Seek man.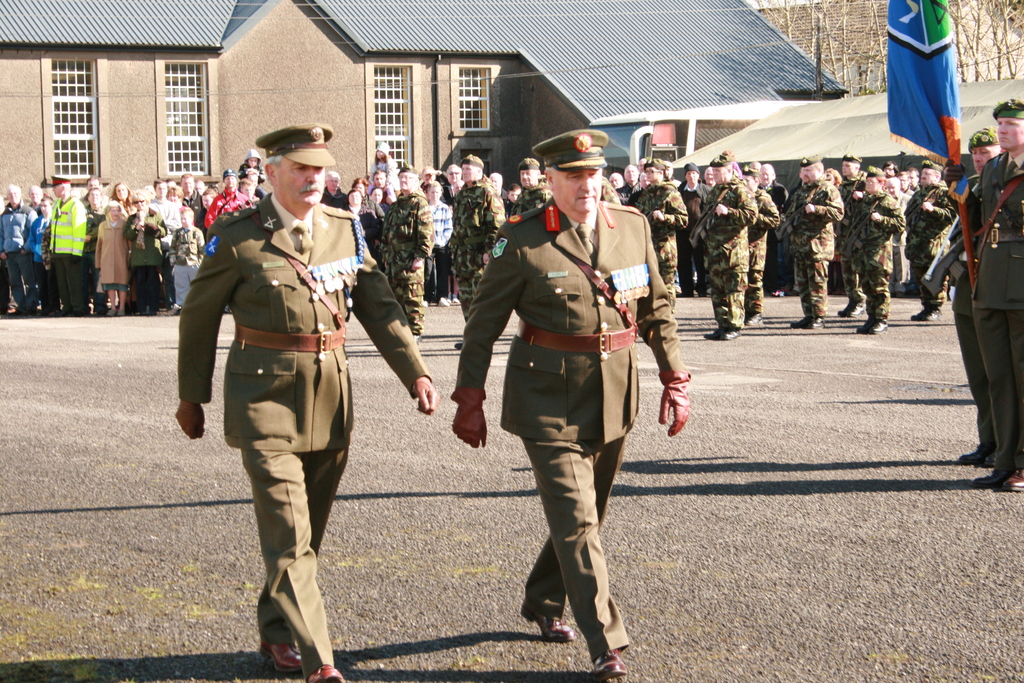
select_region(634, 158, 691, 298).
